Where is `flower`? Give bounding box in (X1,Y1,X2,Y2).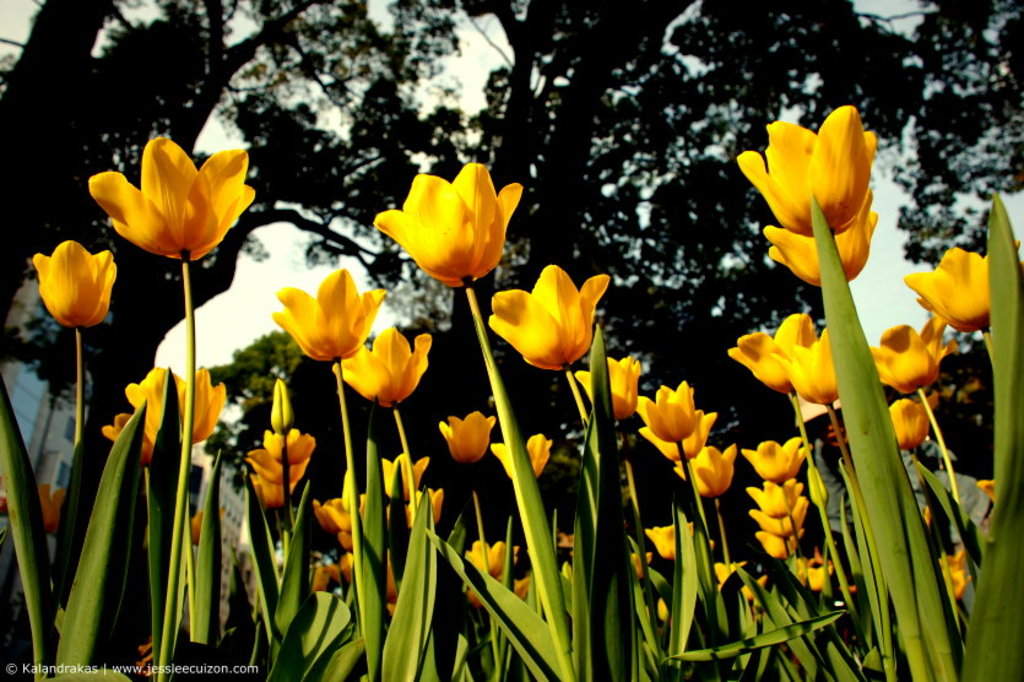
(488,264,614,375).
